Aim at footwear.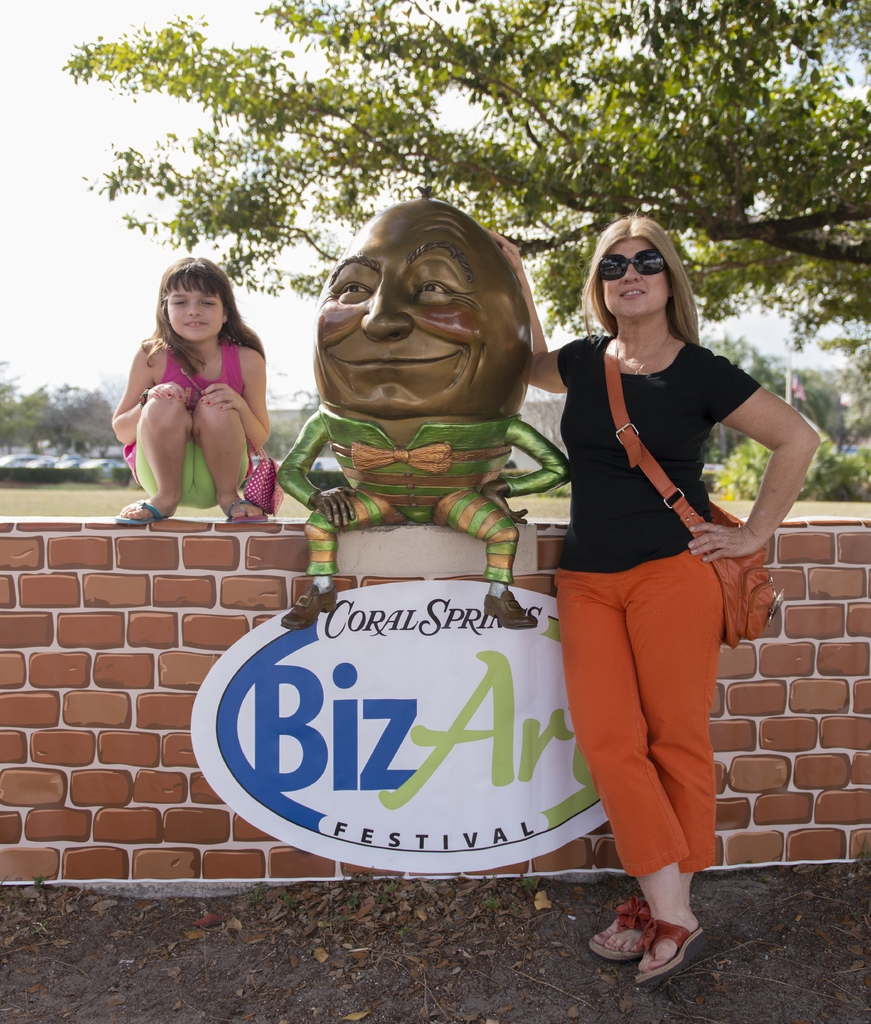
Aimed at [x1=486, y1=598, x2=541, y2=631].
